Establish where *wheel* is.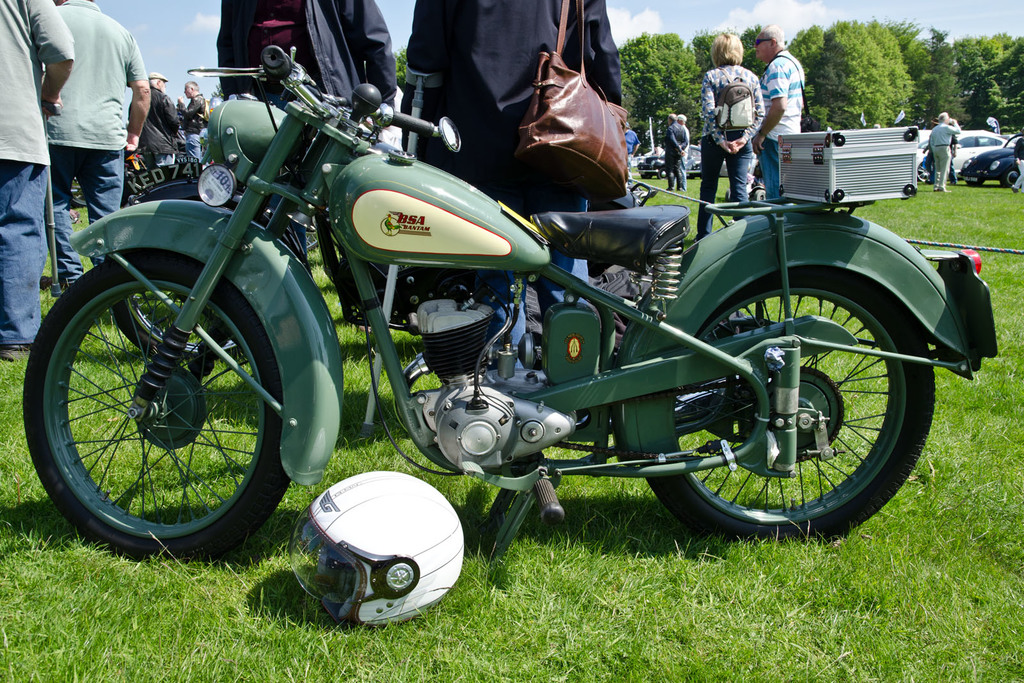
Established at bbox=[26, 243, 303, 552].
